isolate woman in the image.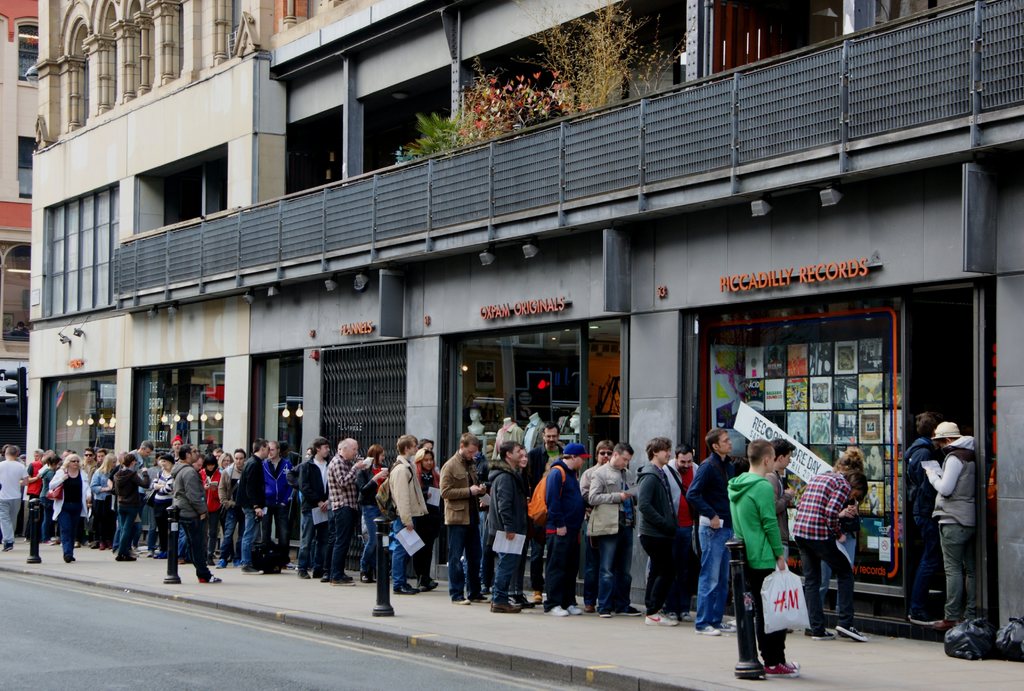
Isolated region: bbox(146, 455, 170, 560).
